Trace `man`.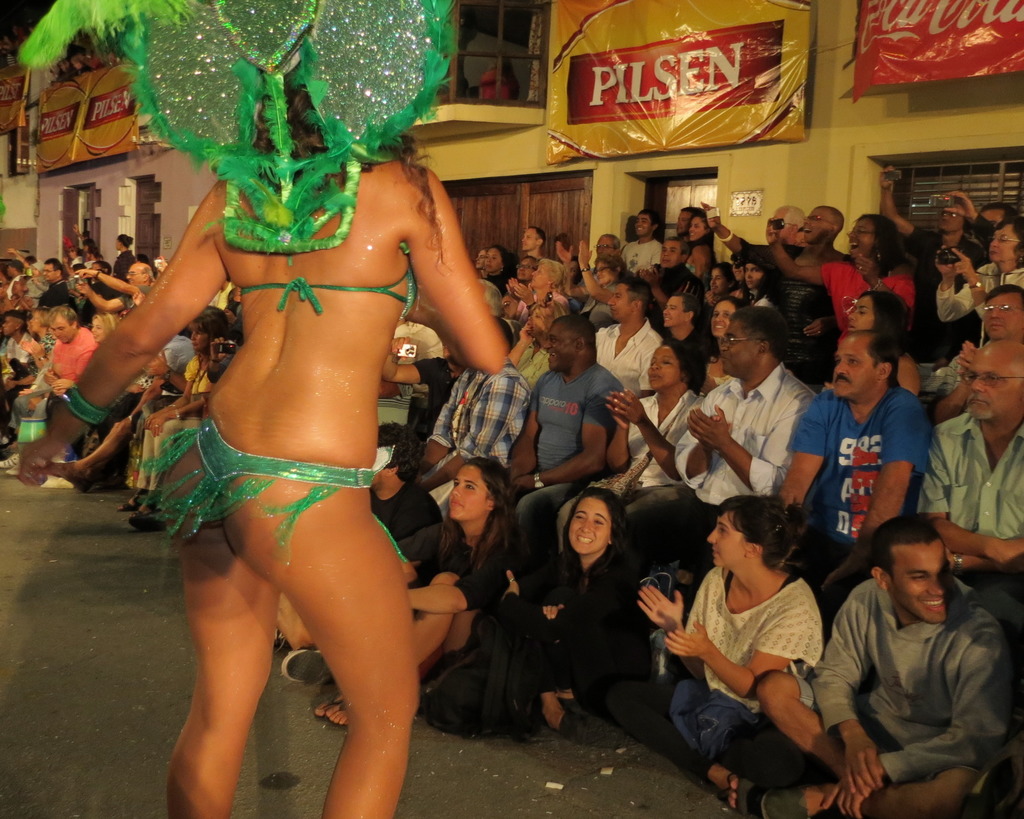
Traced to [left=920, top=336, right=1023, bottom=609].
